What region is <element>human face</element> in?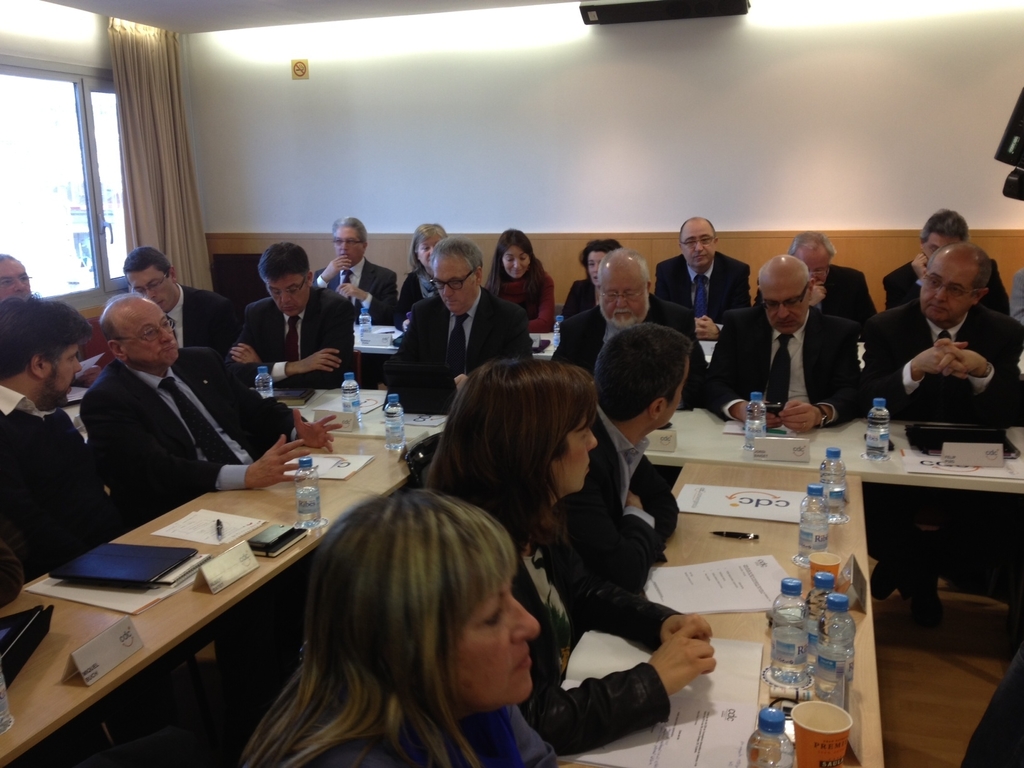
l=679, t=225, r=715, b=268.
